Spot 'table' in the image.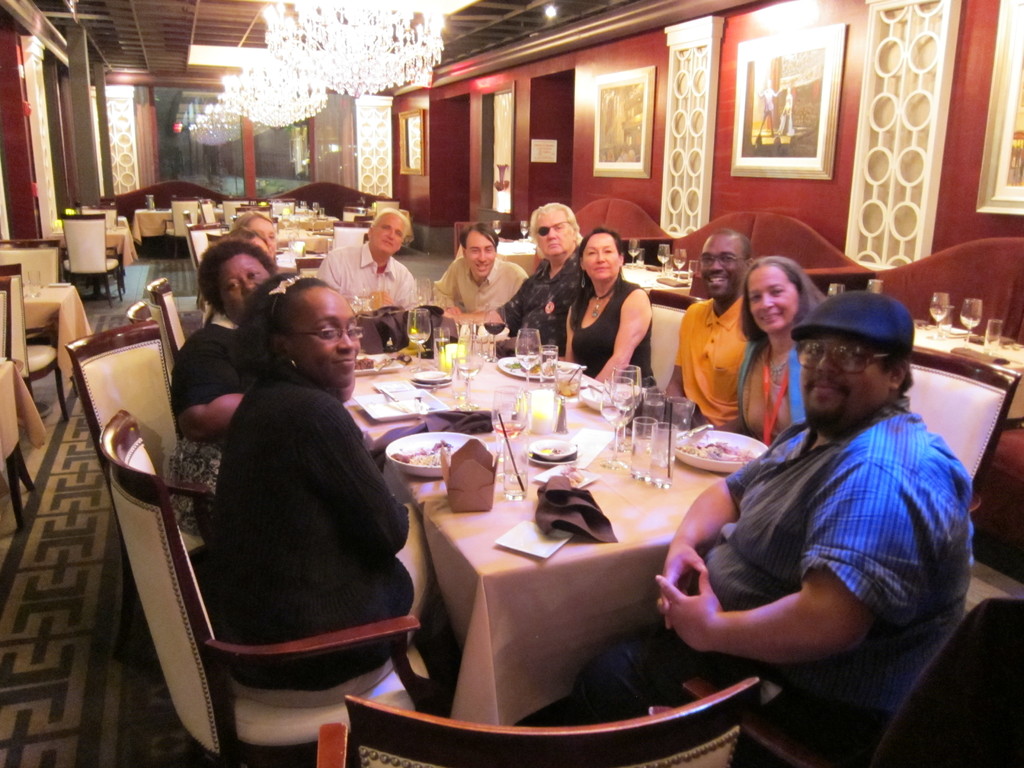
'table' found at <box>591,243,1023,506</box>.
